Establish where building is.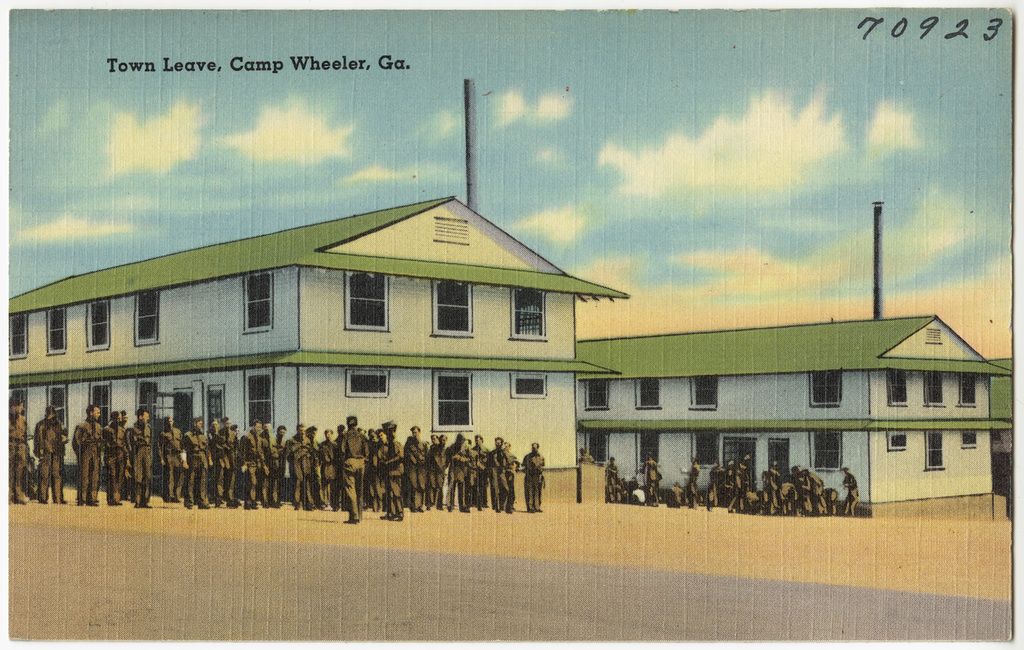
Established at BBox(987, 357, 1023, 460).
